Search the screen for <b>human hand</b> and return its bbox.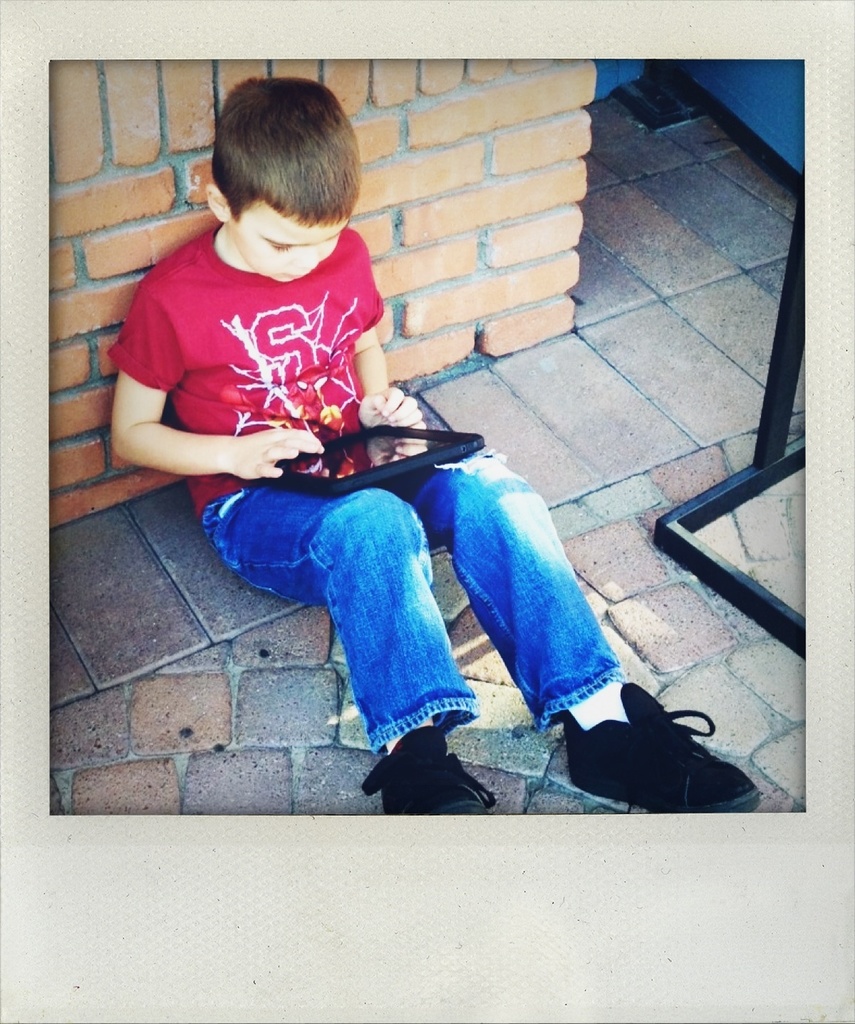
Found: [200,407,346,469].
